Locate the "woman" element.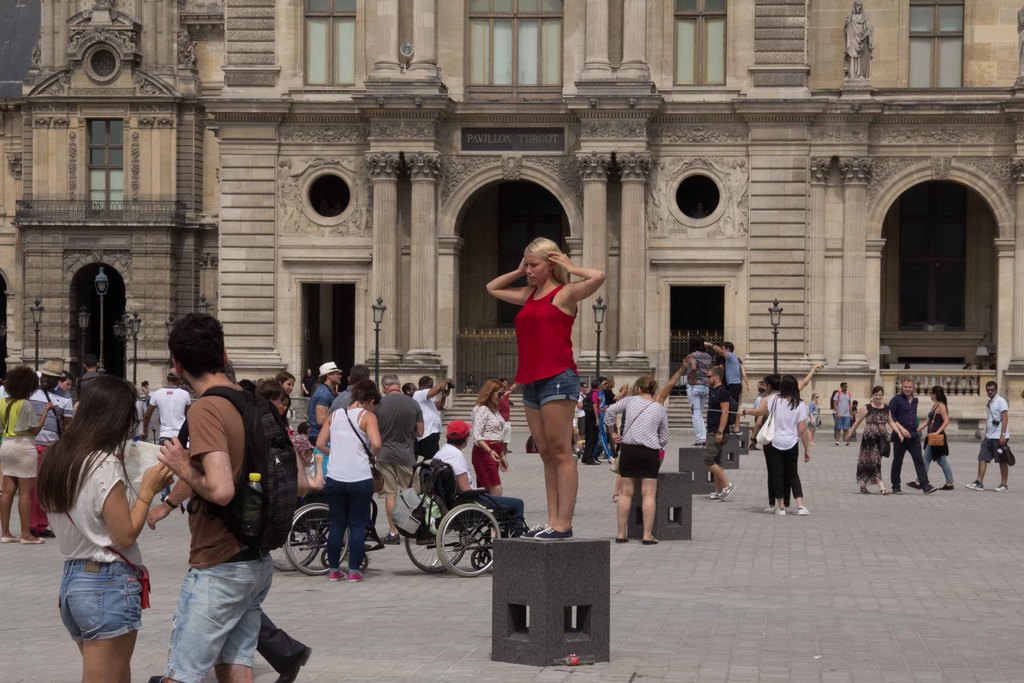
Element bbox: <region>33, 371, 169, 682</region>.
